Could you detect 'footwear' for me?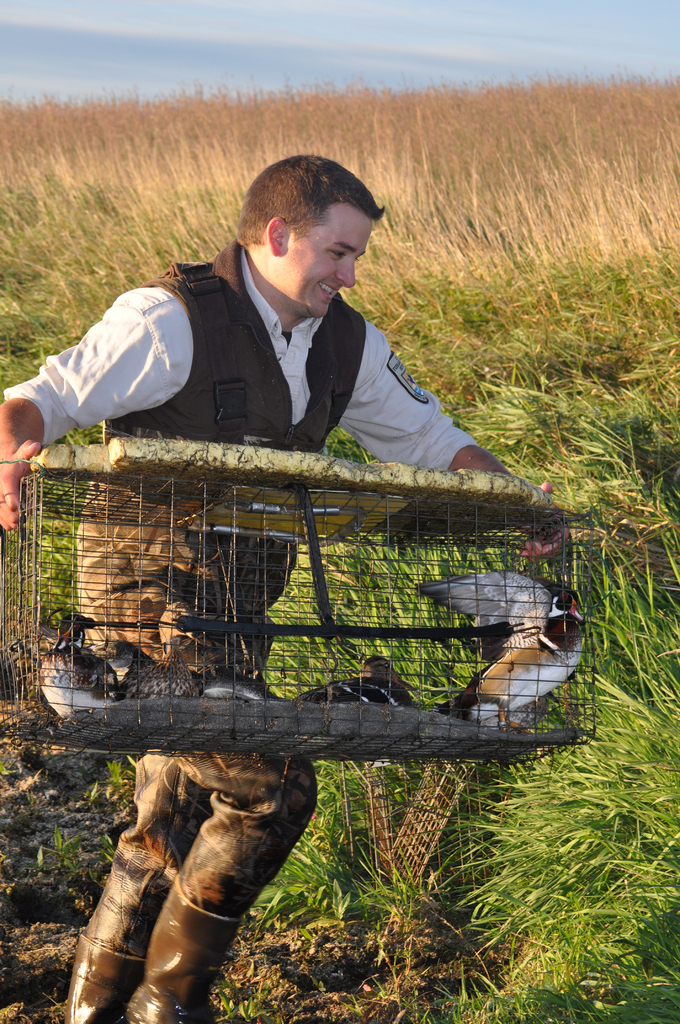
Detection result: locate(56, 885, 218, 1011).
